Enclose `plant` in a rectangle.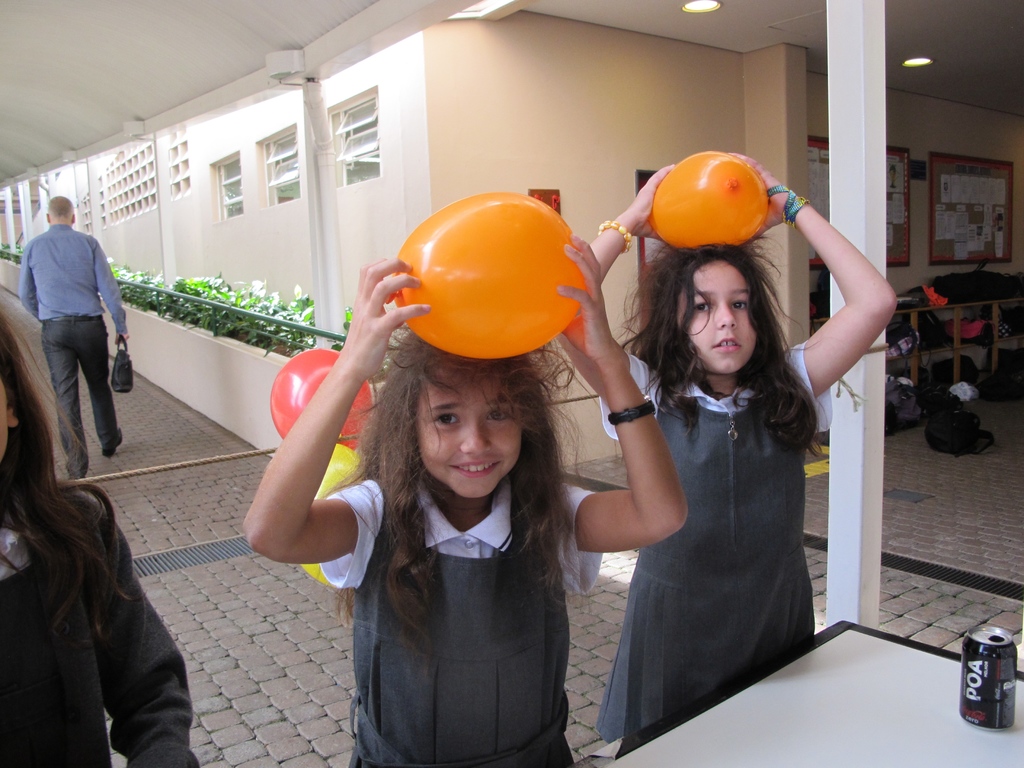
<bbox>0, 238, 28, 263</bbox>.
